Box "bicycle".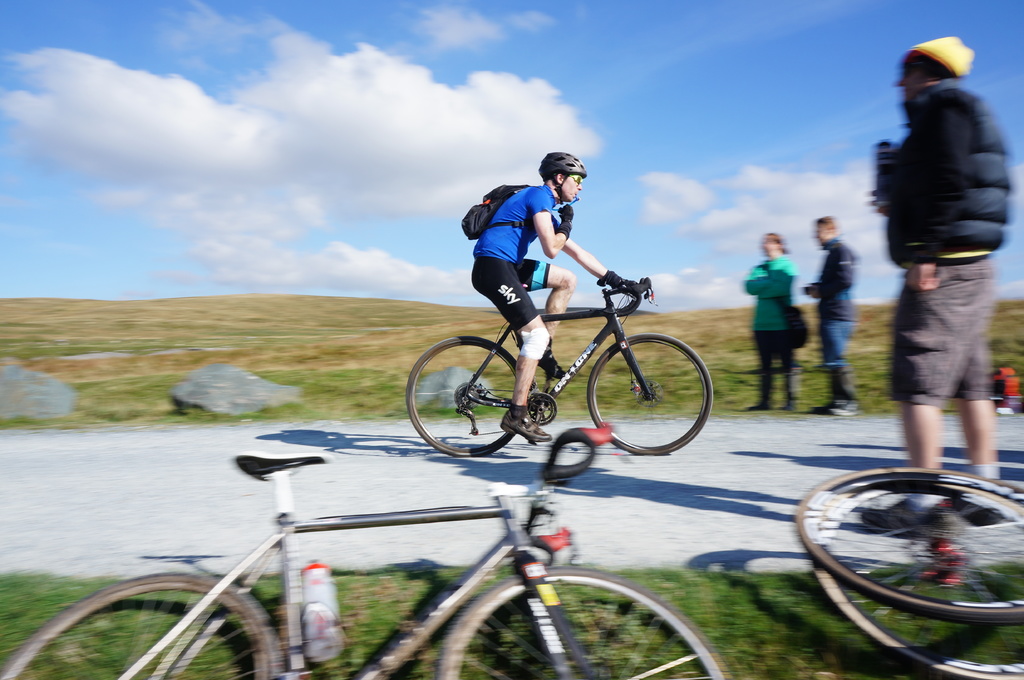
401:258:728:477.
